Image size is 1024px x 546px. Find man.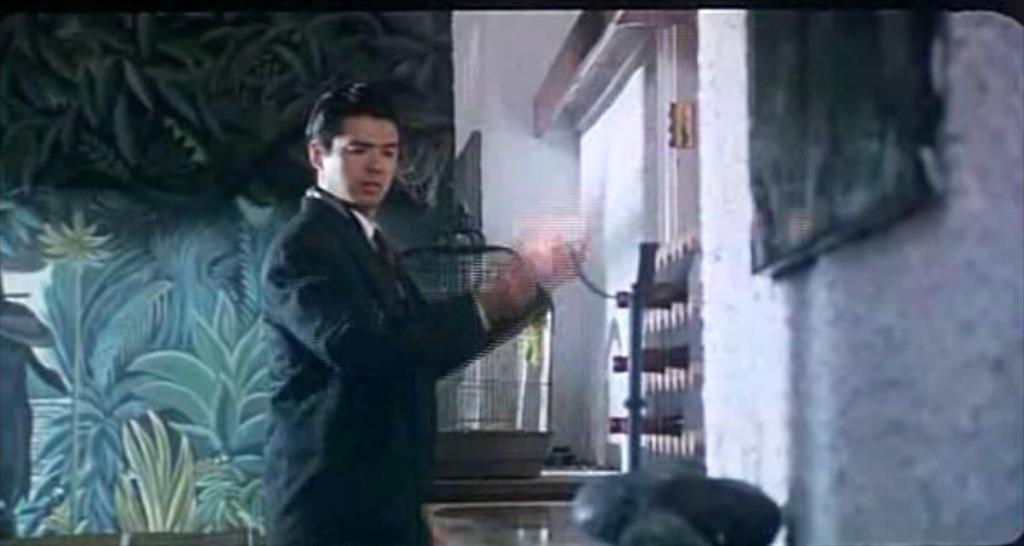
detection(241, 96, 543, 536).
